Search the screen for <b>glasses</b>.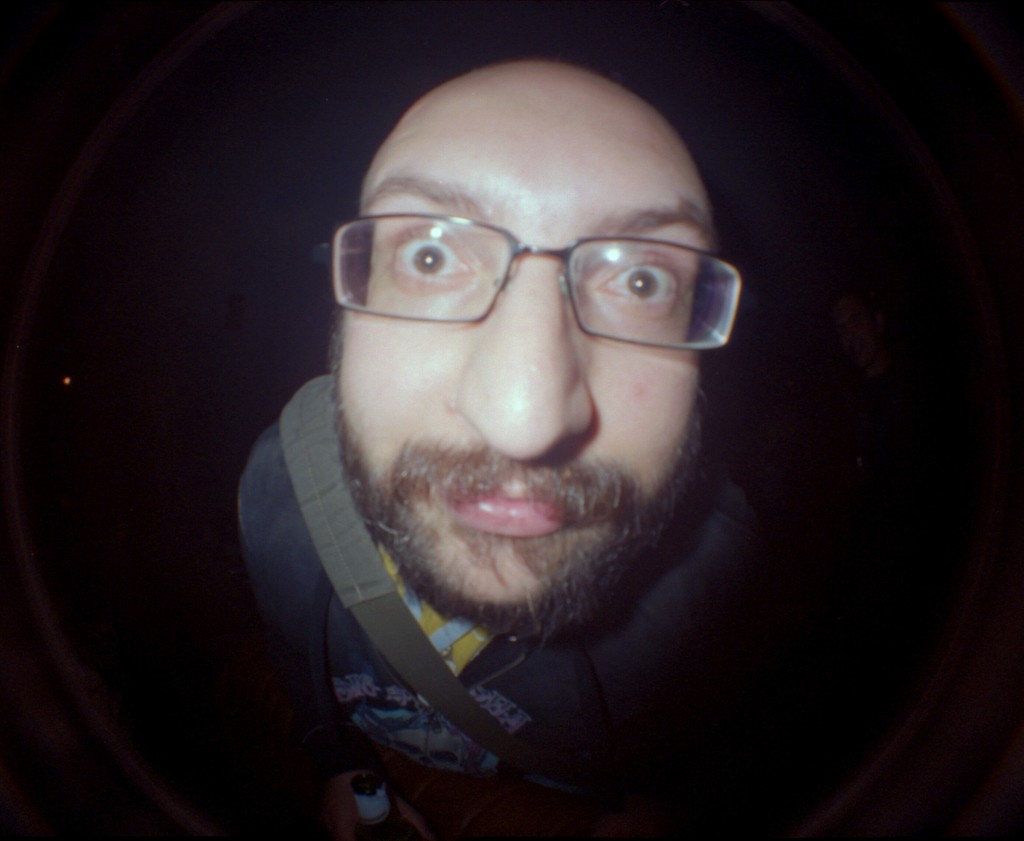
Found at box=[324, 192, 737, 344].
